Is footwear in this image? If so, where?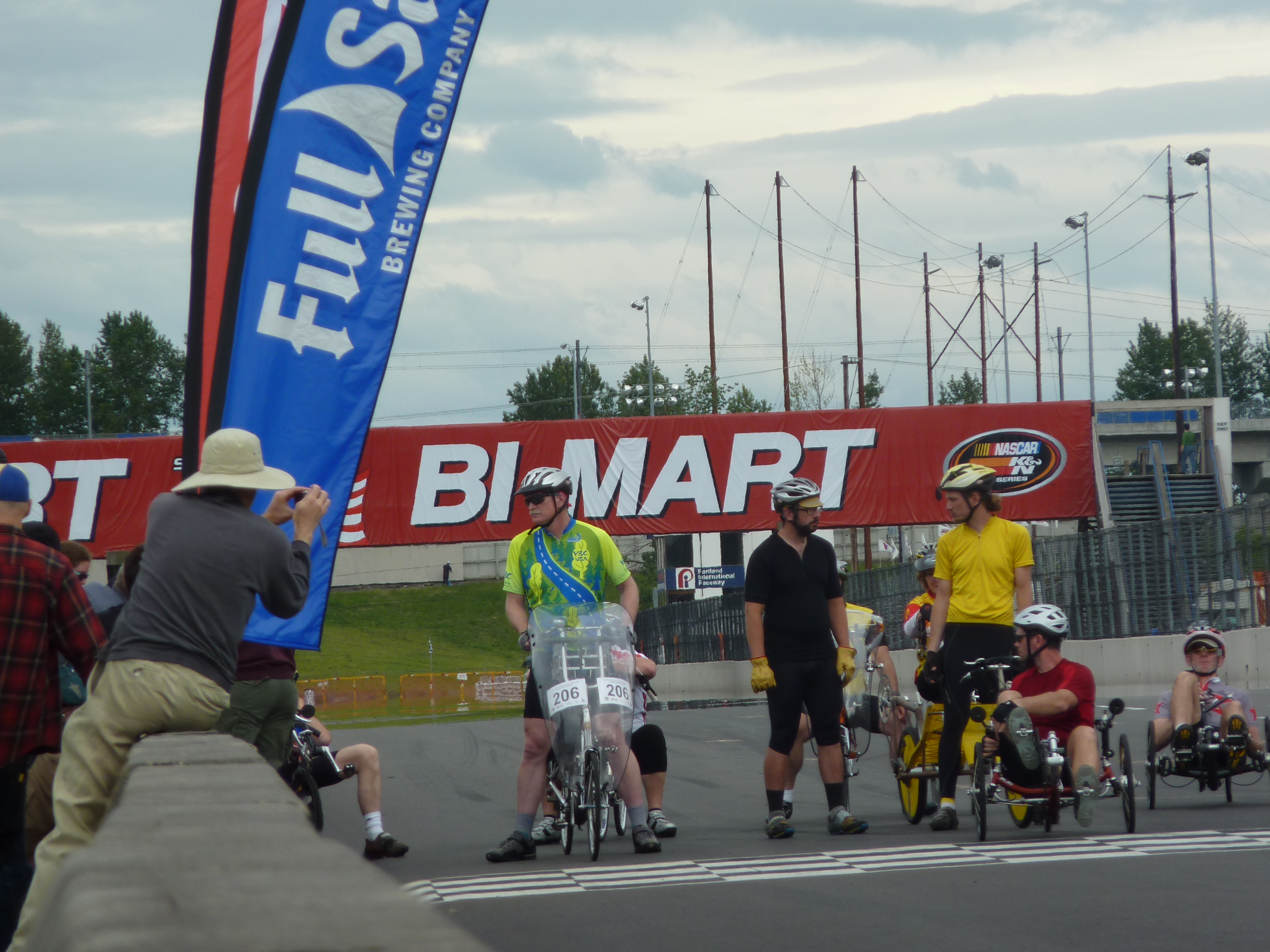
Yes, at 225 285 236 291.
